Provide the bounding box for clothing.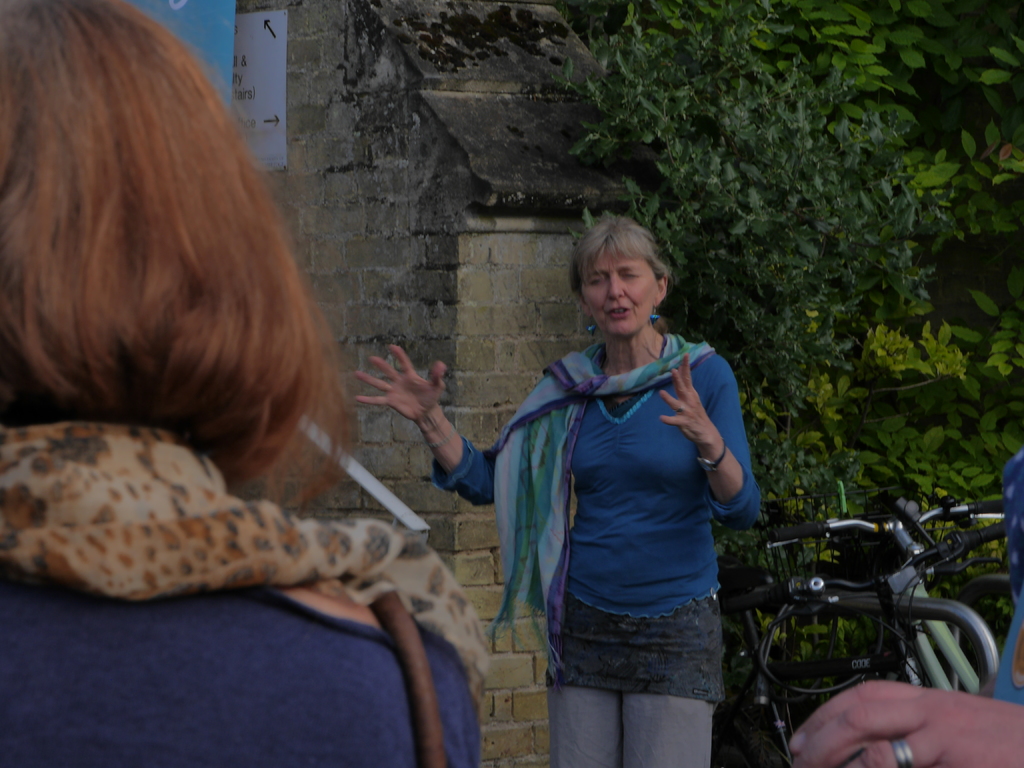
rect(429, 317, 762, 767).
